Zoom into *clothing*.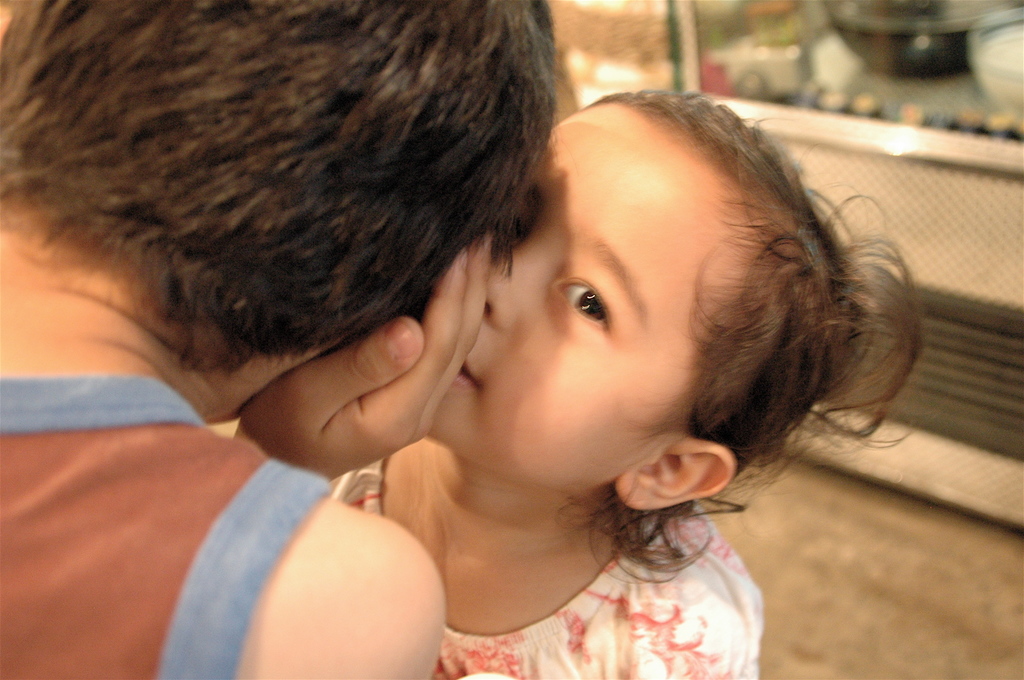
Zoom target: (left=324, top=460, right=765, bottom=679).
